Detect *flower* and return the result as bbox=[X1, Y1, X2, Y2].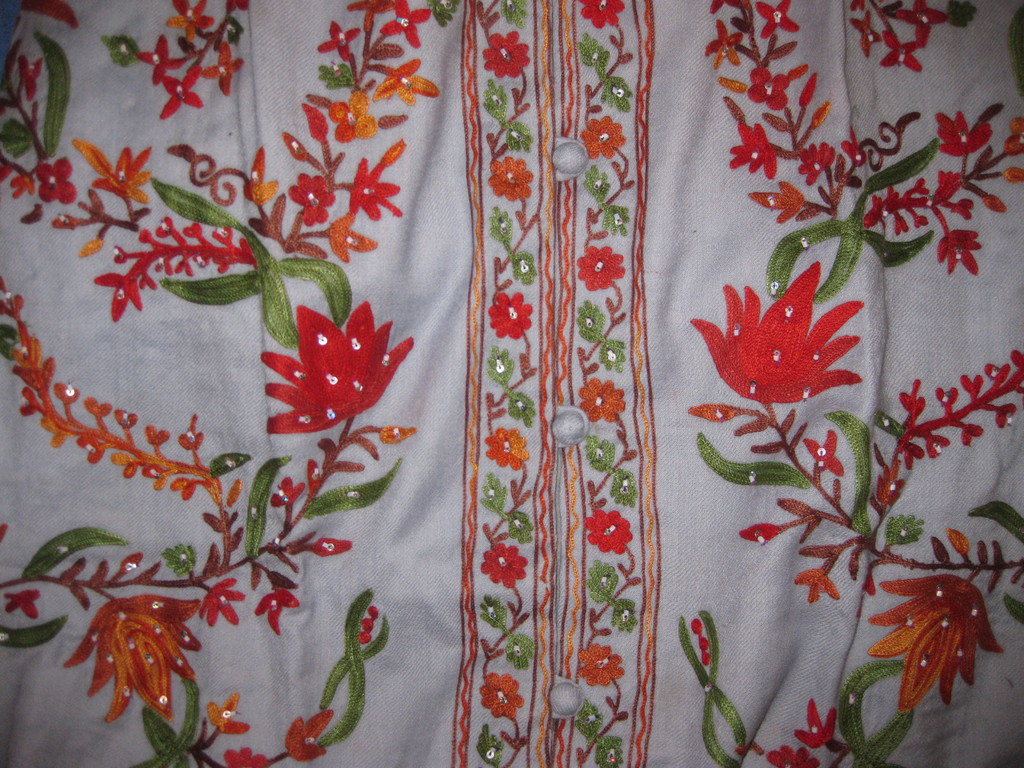
bbox=[212, 691, 253, 730].
